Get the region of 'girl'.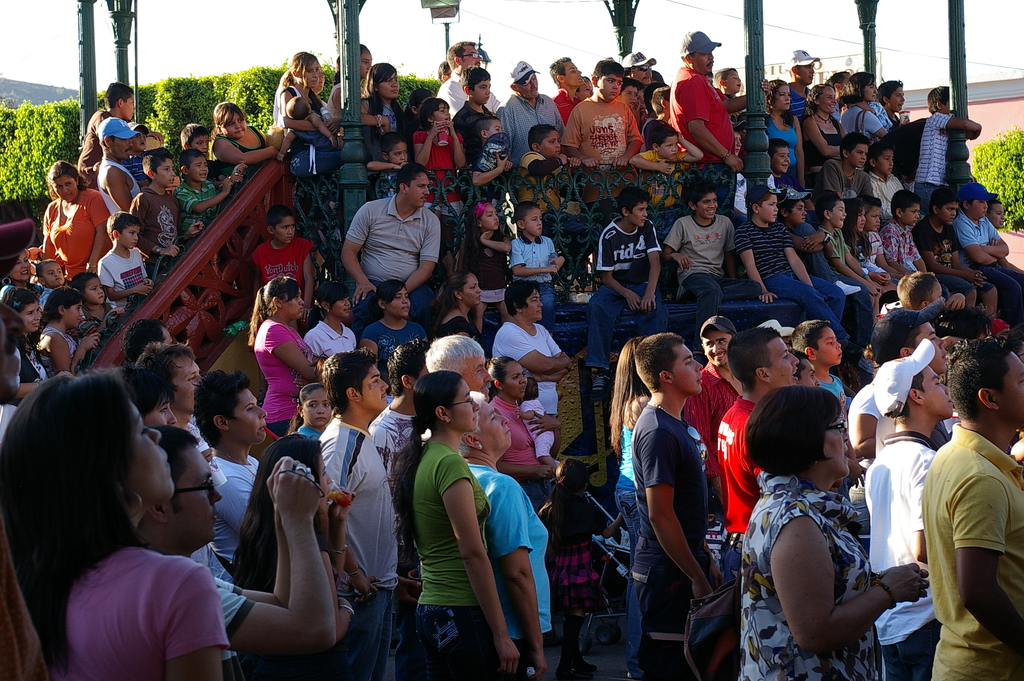
<box>0,366,230,680</box>.
